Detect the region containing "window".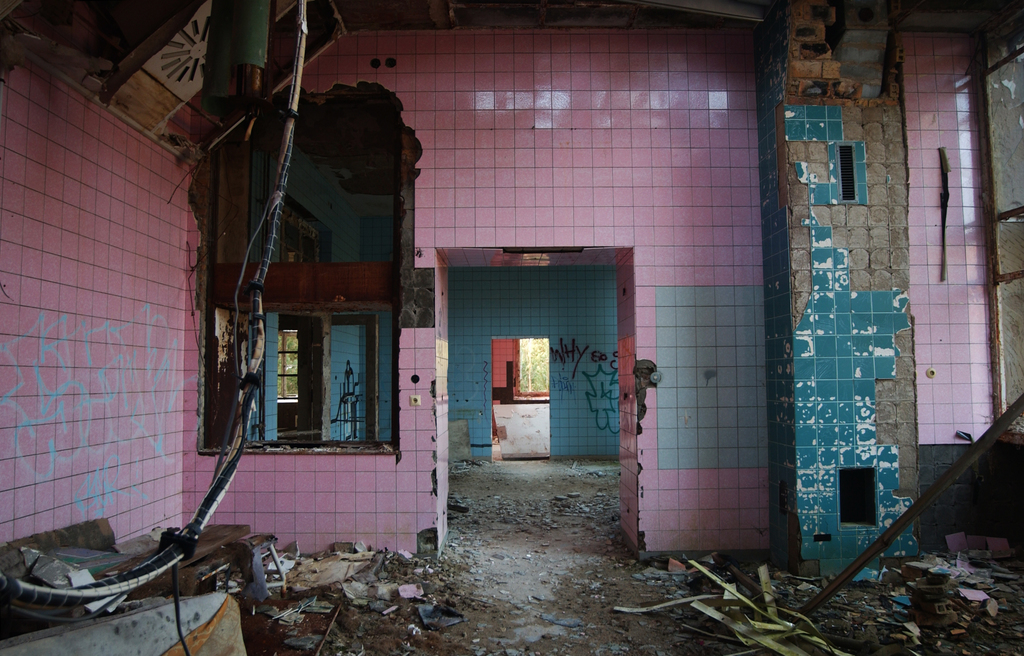
crop(232, 291, 393, 453).
